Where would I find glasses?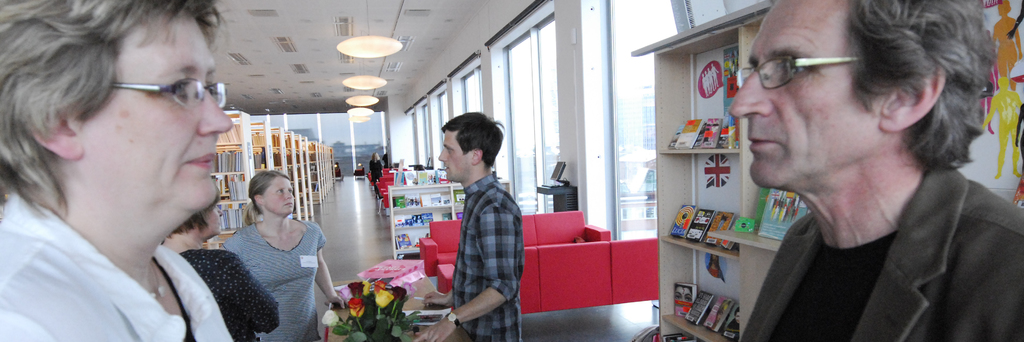
At bbox=[105, 76, 229, 107].
